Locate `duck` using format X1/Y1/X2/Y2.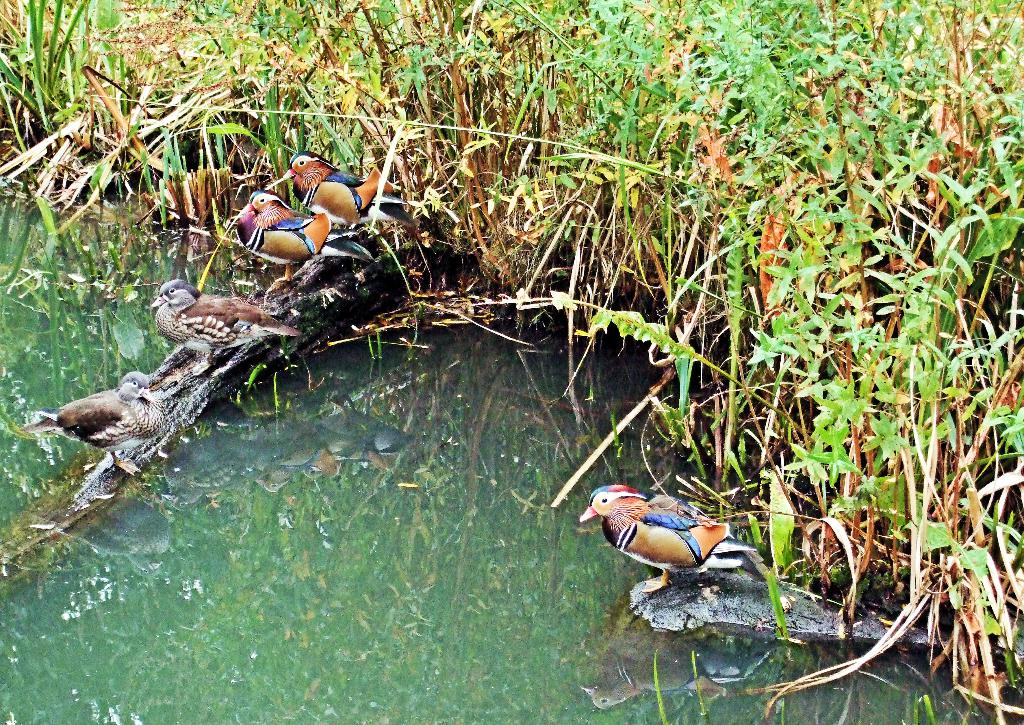
232/192/328/268.
